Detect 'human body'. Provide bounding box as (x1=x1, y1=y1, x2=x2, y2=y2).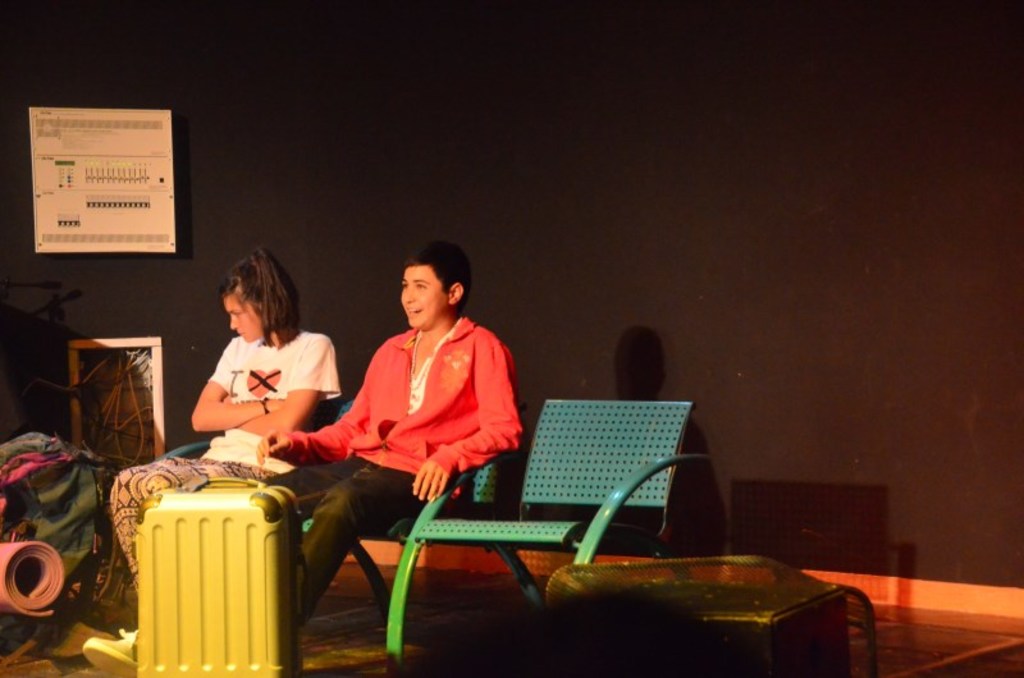
(x1=83, y1=325, x2=342, y2=677).
